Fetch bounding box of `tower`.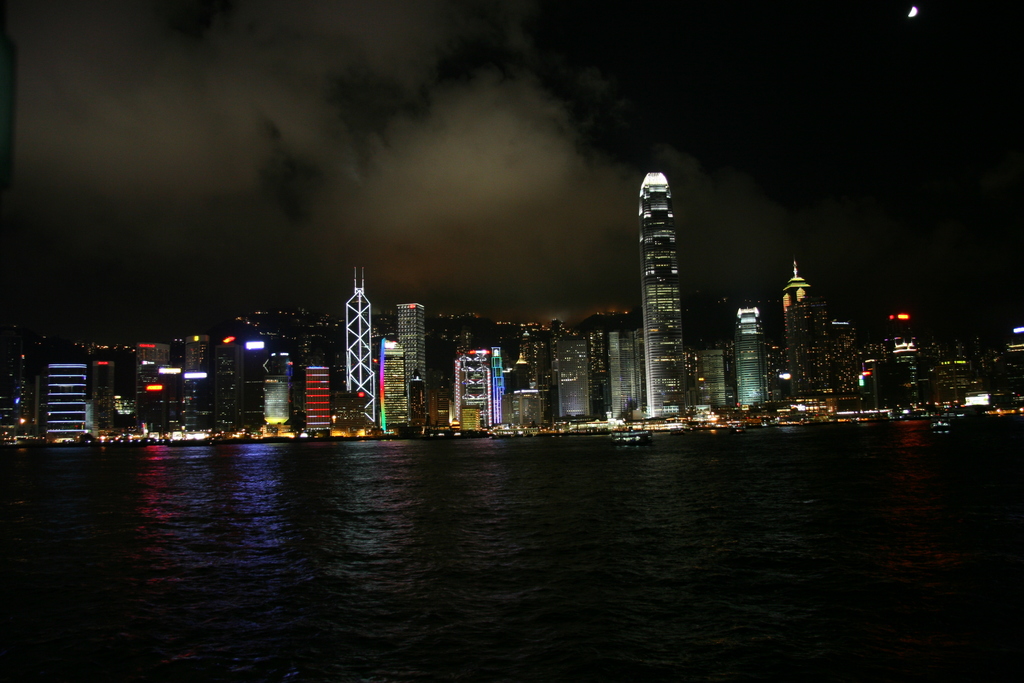
Bbox: 616, 155, 710, 373.
